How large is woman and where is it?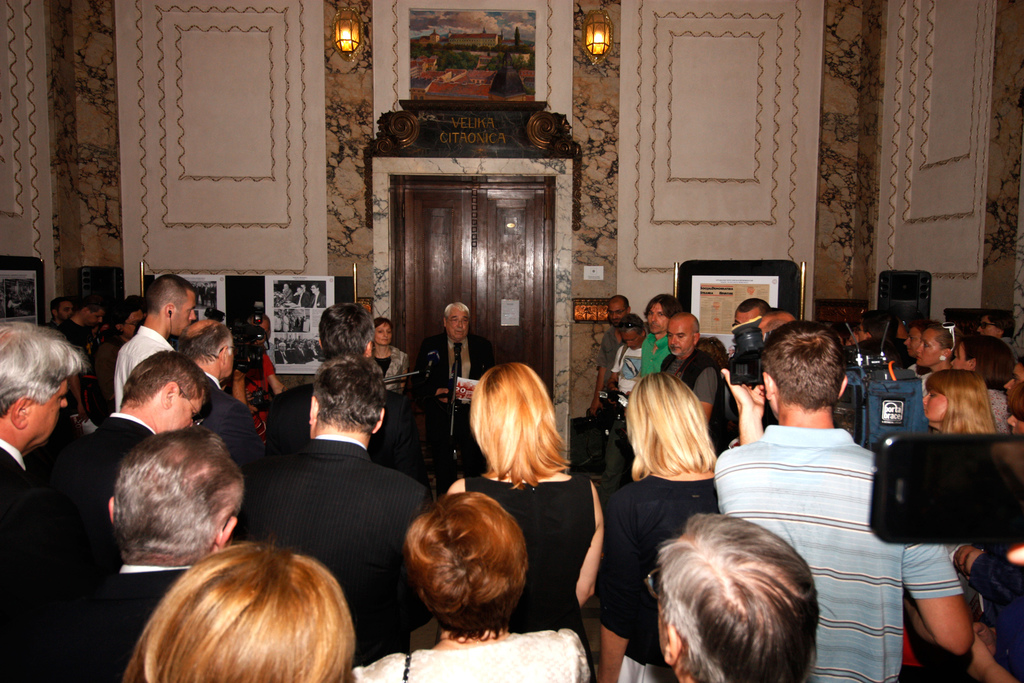
Bounding box: 364,483,604,682.
